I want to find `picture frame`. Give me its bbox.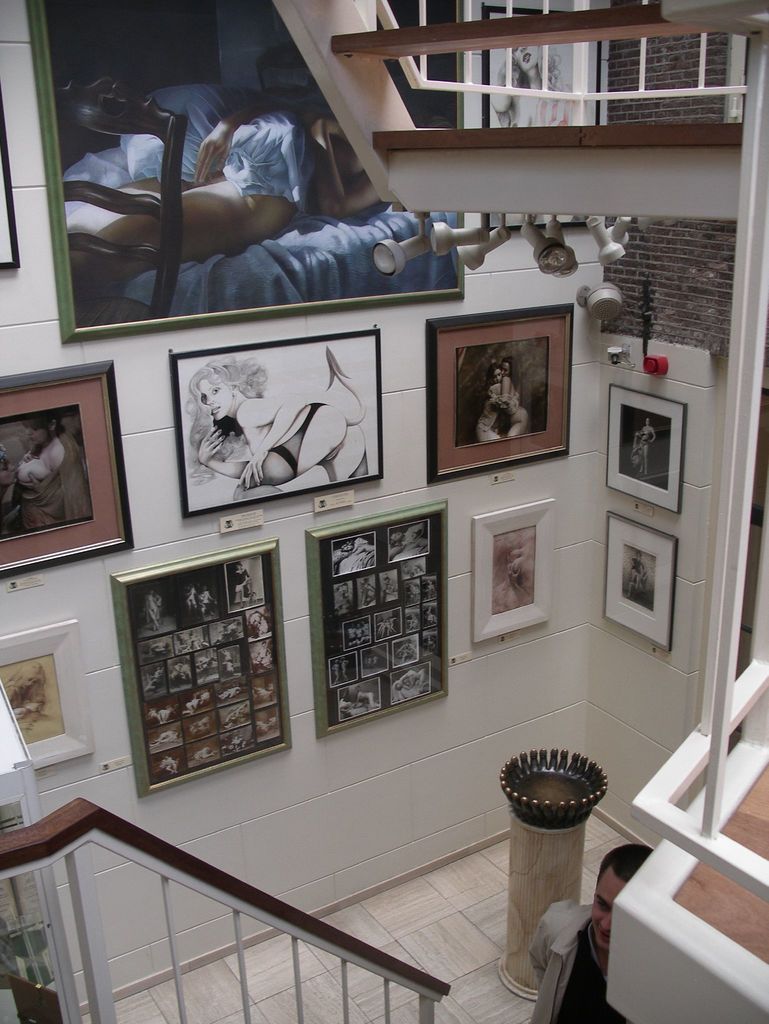
<box>596,512,680,652</box>.
